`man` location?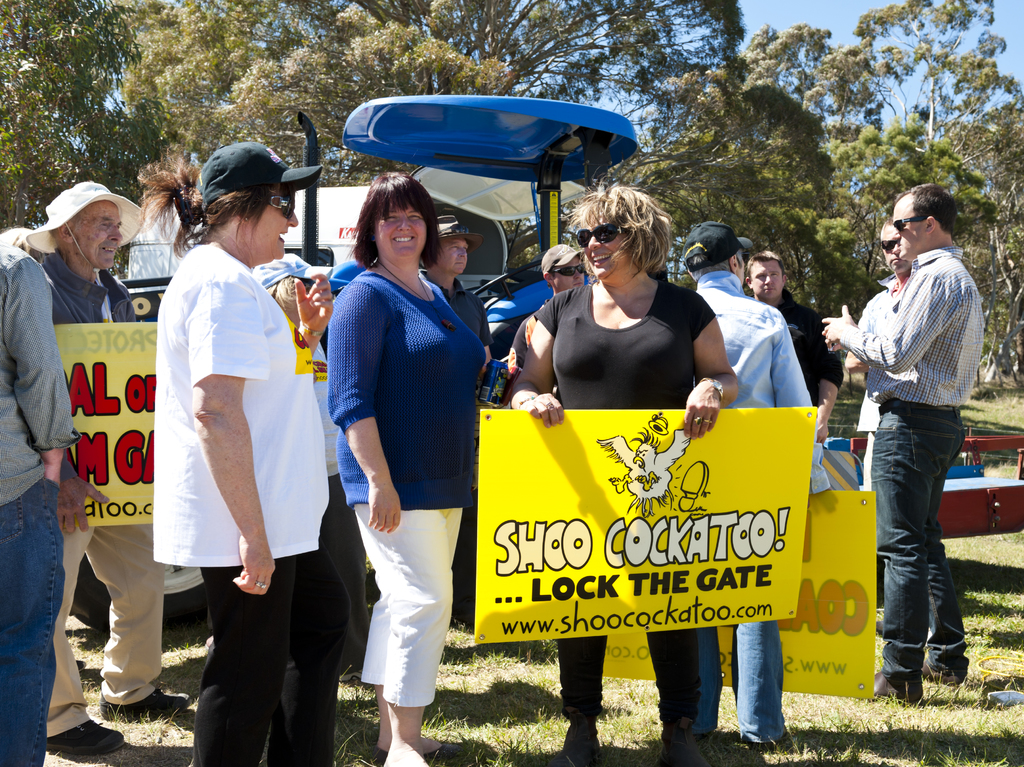
[746, 246, 848, 468]
